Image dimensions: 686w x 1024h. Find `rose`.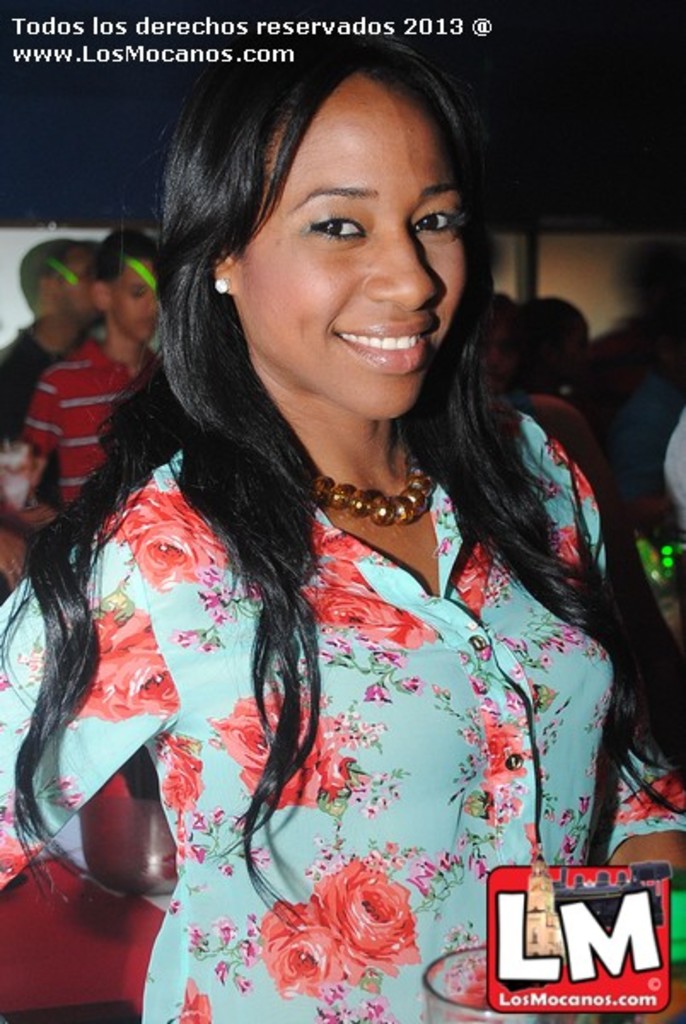
BBox(208, 695, 317, 807).
